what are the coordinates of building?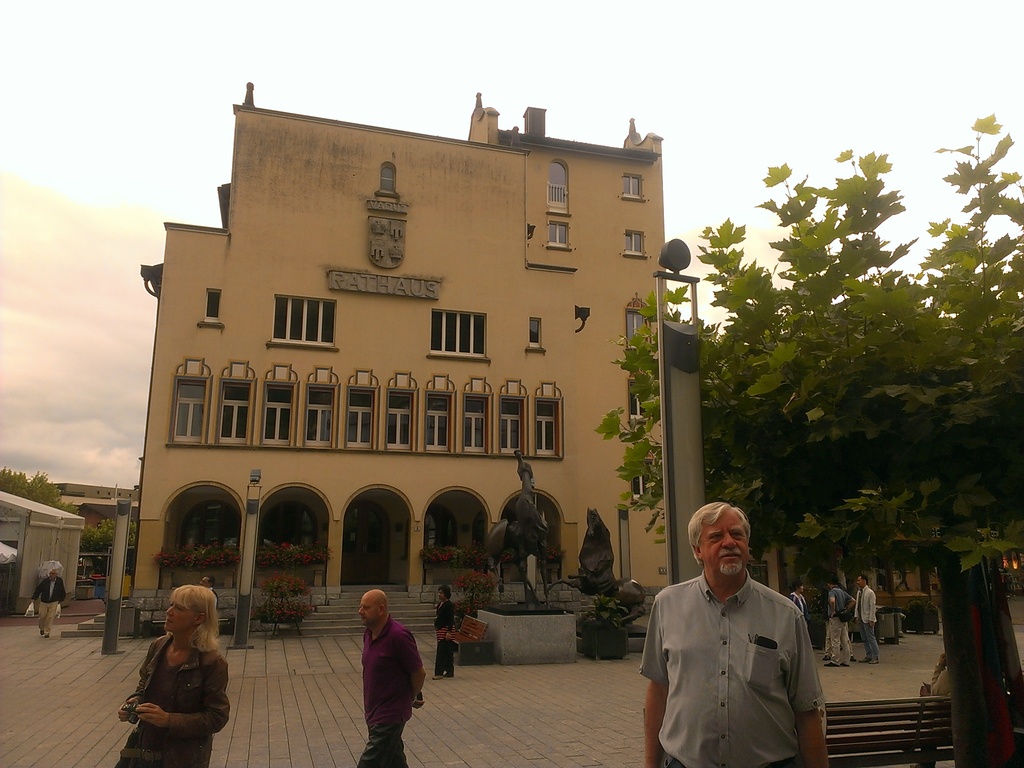
BBox(53, 82, 663, 647).
